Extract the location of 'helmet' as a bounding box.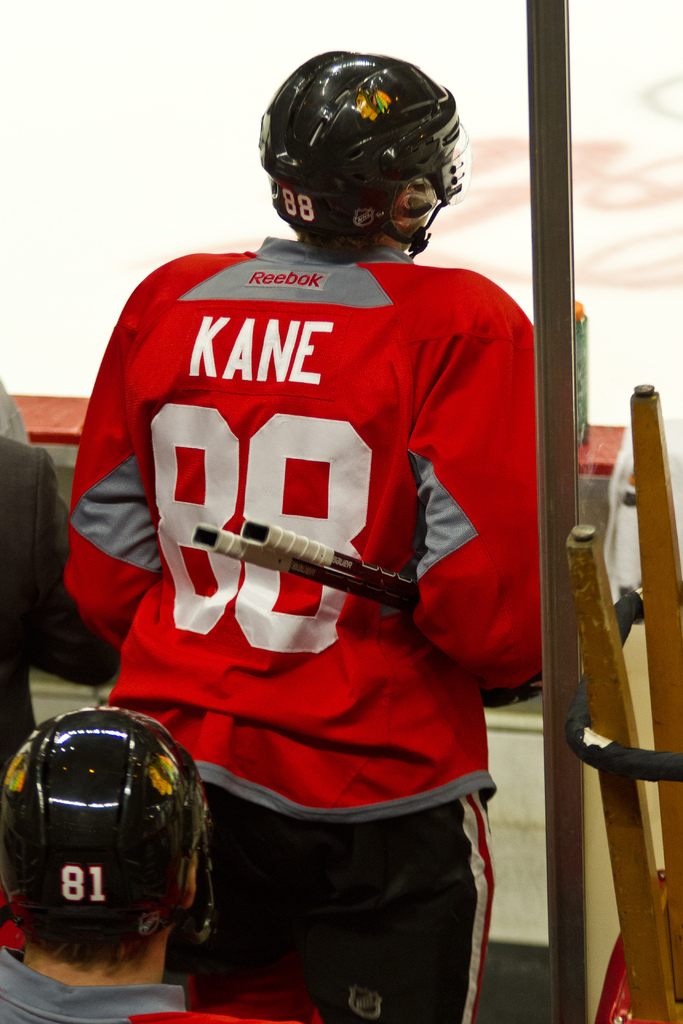
(0, 710, 210, 936).
